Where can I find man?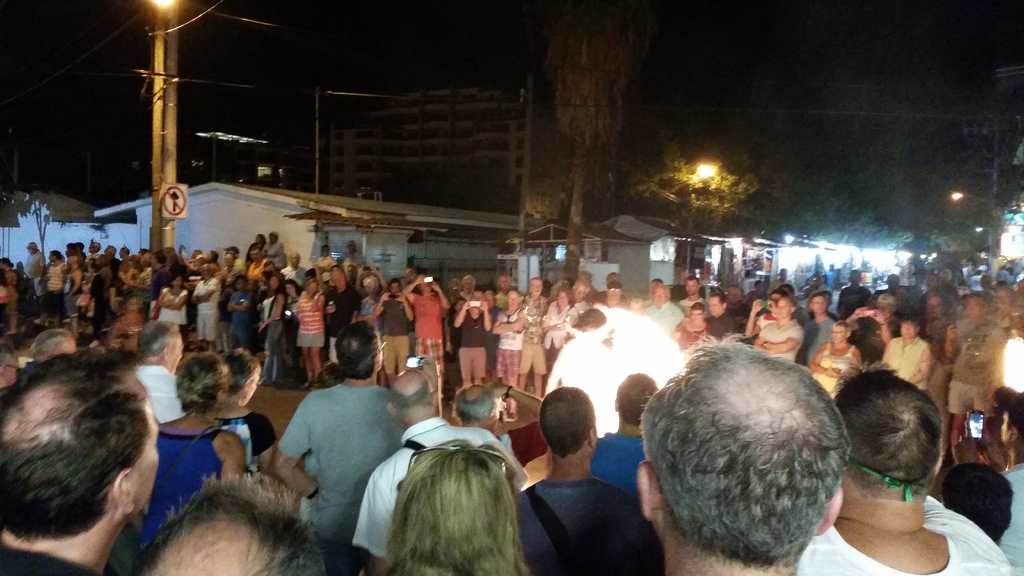
You can find it at locate(272, 318, 406, 575).
